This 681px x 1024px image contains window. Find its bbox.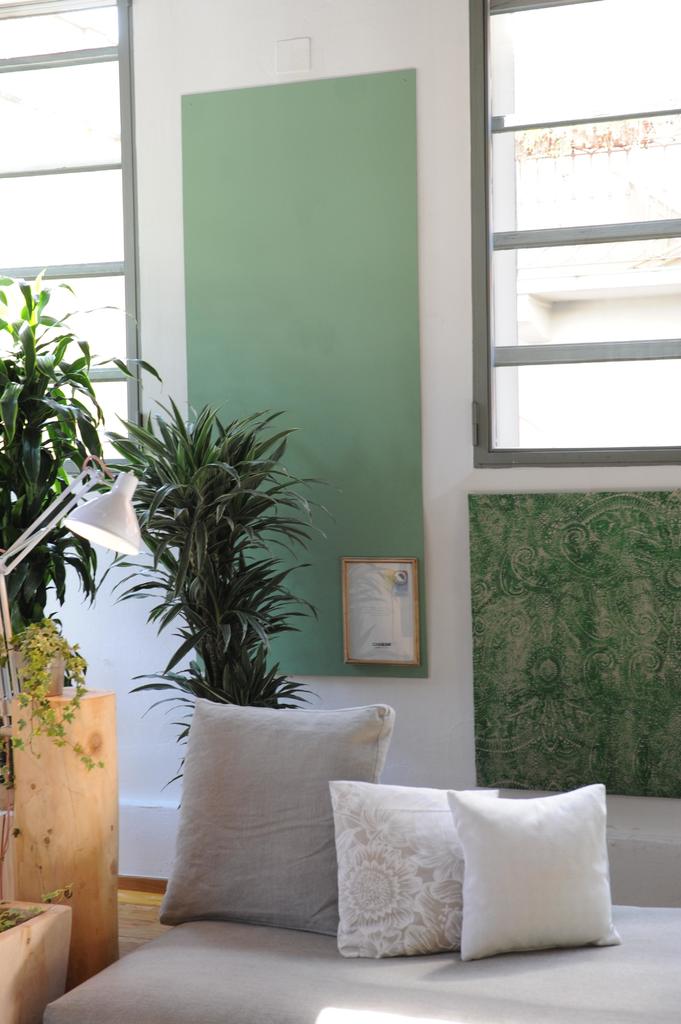
[461,0,680,470].
